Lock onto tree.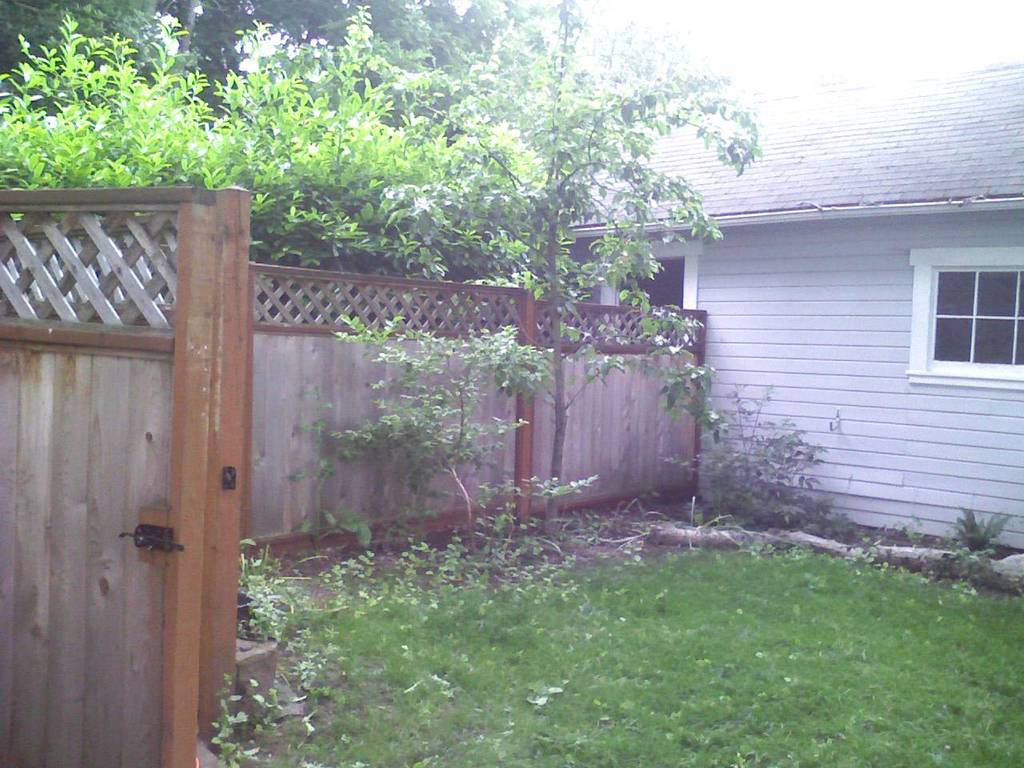
Locked: BBox(382, 0, 760, 536).
